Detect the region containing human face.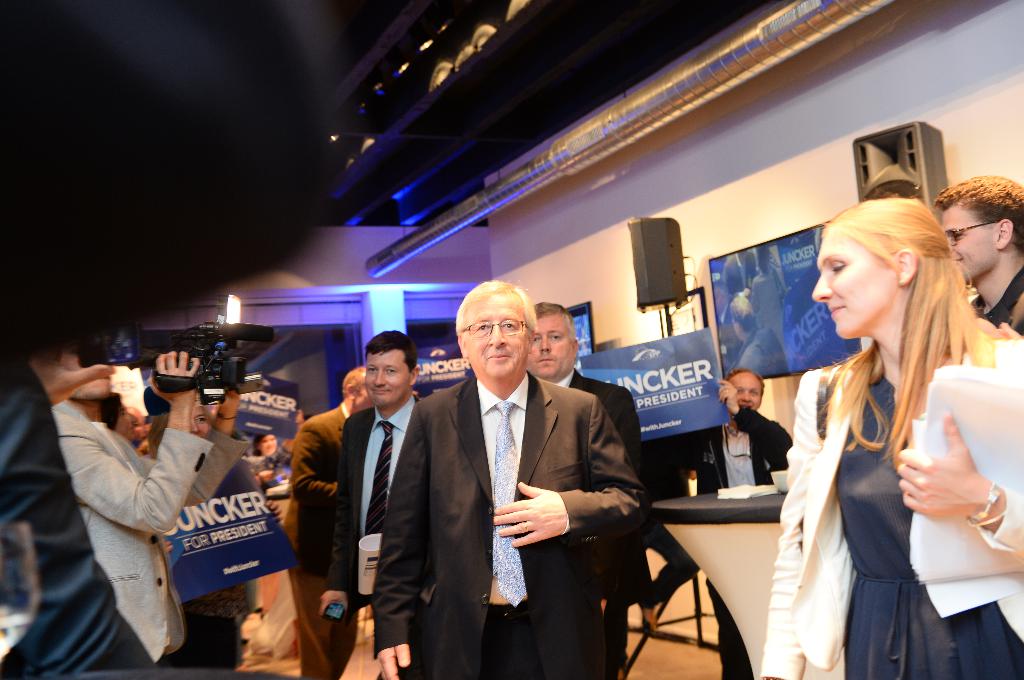
bbox=[465, 293, 527, 377].
